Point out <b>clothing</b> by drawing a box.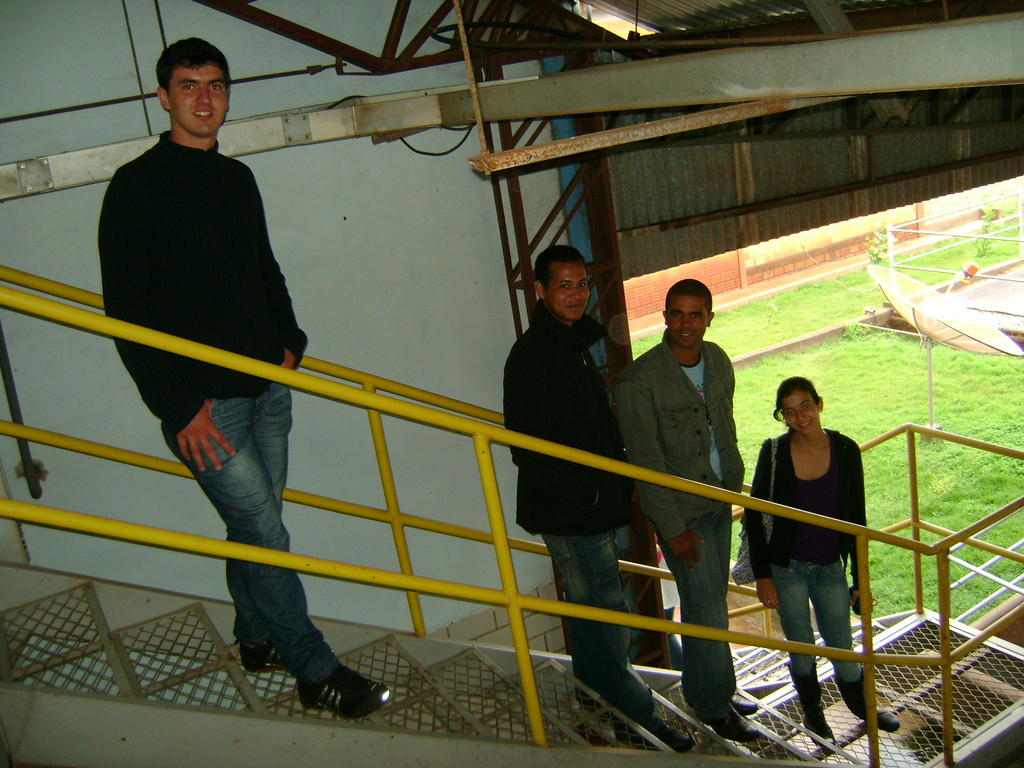
locate(100, 35, 392, 725).
